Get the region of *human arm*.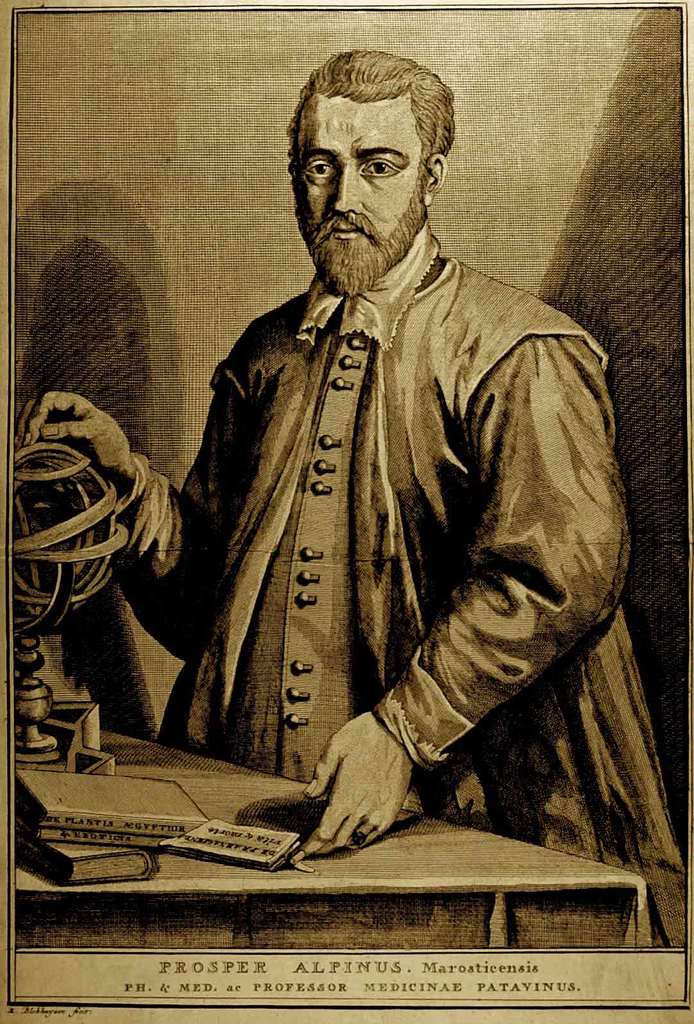
x1=25 y1=298 x2=289 y2=688.
